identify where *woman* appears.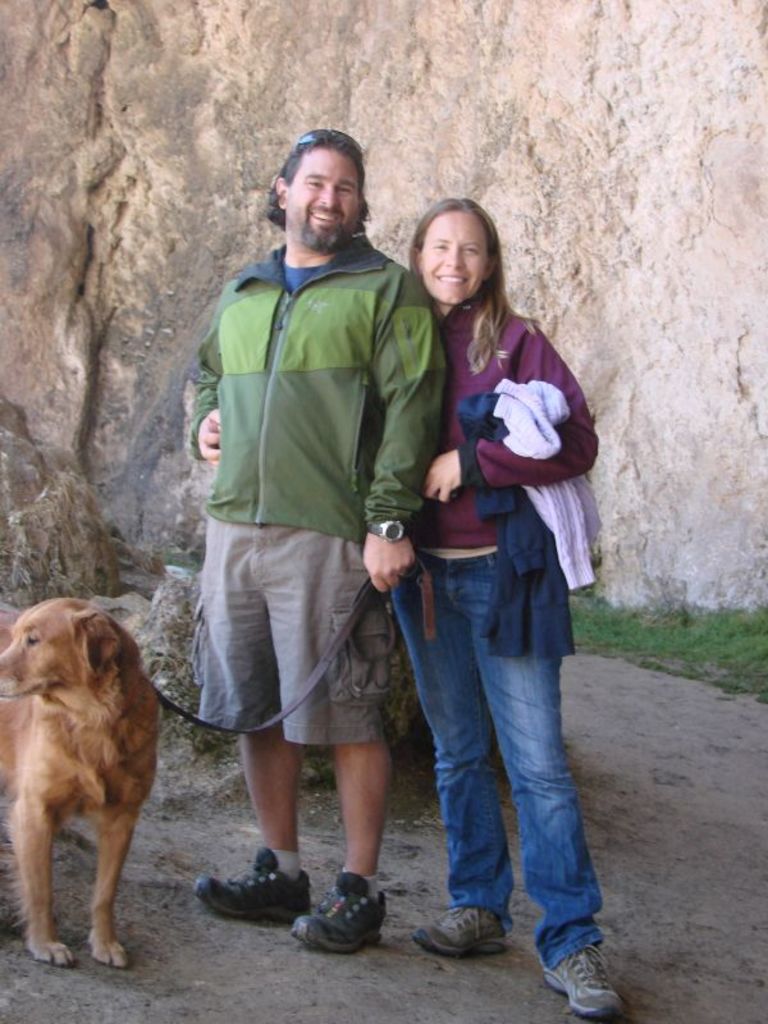
Appears at 189,202,626,1021.
